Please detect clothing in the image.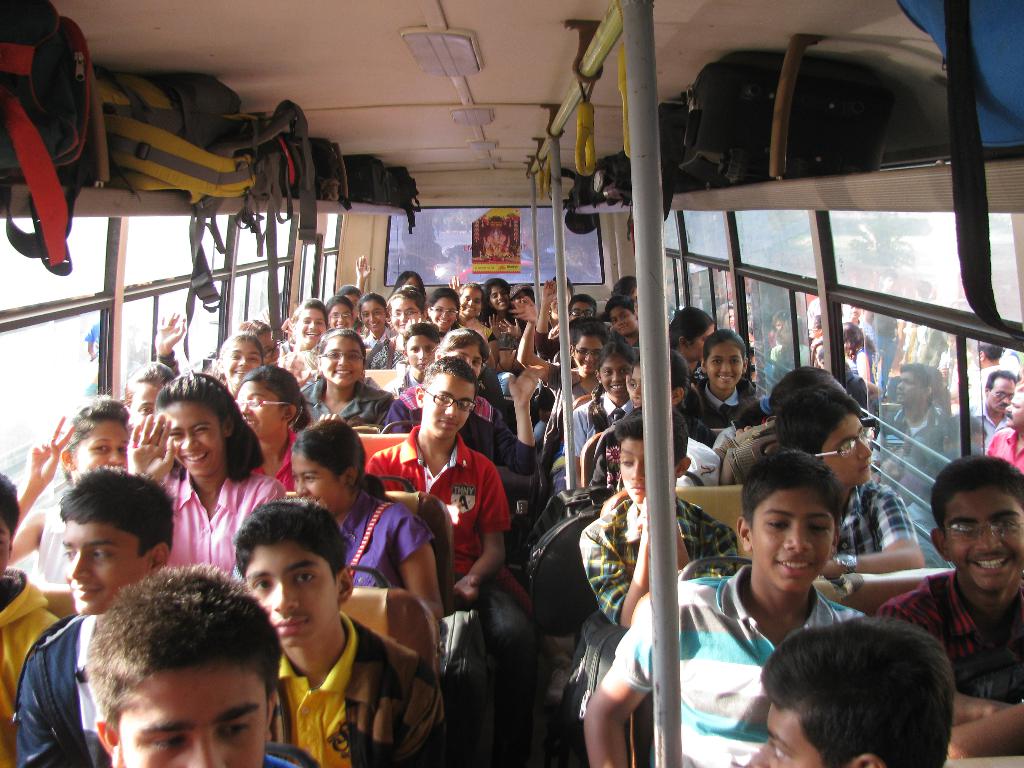
570/490/735/767.
